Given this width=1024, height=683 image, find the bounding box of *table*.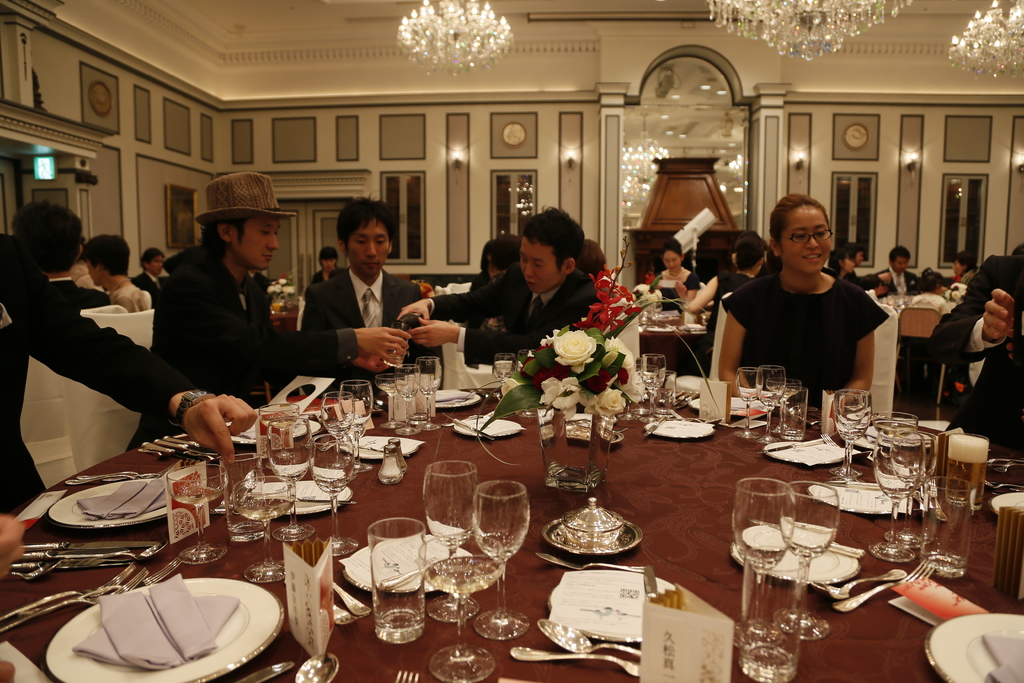
[27, 361, 1023, 682].
